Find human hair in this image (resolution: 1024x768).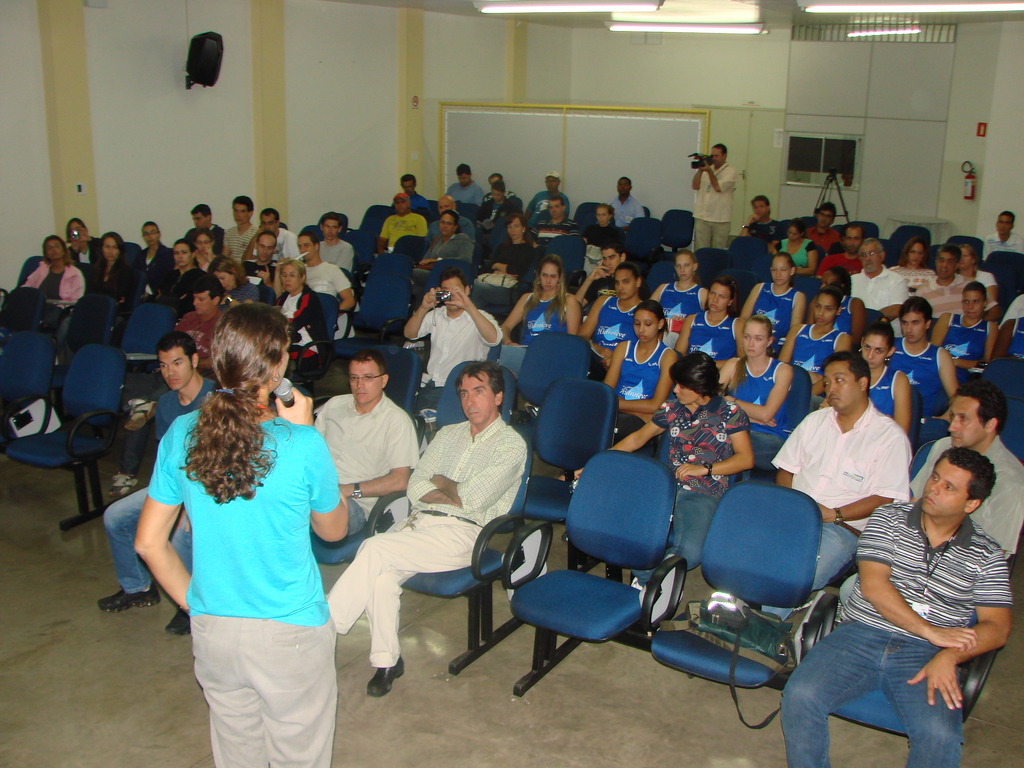
280 257 309 274.
